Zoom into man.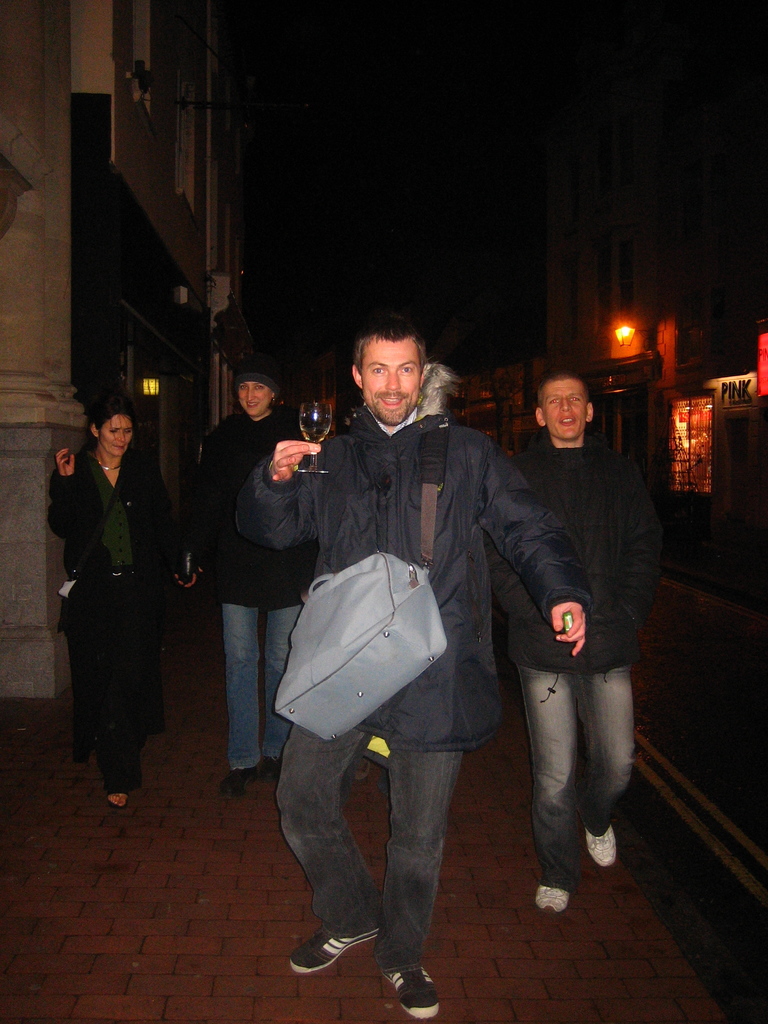
Zoom target: <region>261, 317, 595, 1019</region>.
